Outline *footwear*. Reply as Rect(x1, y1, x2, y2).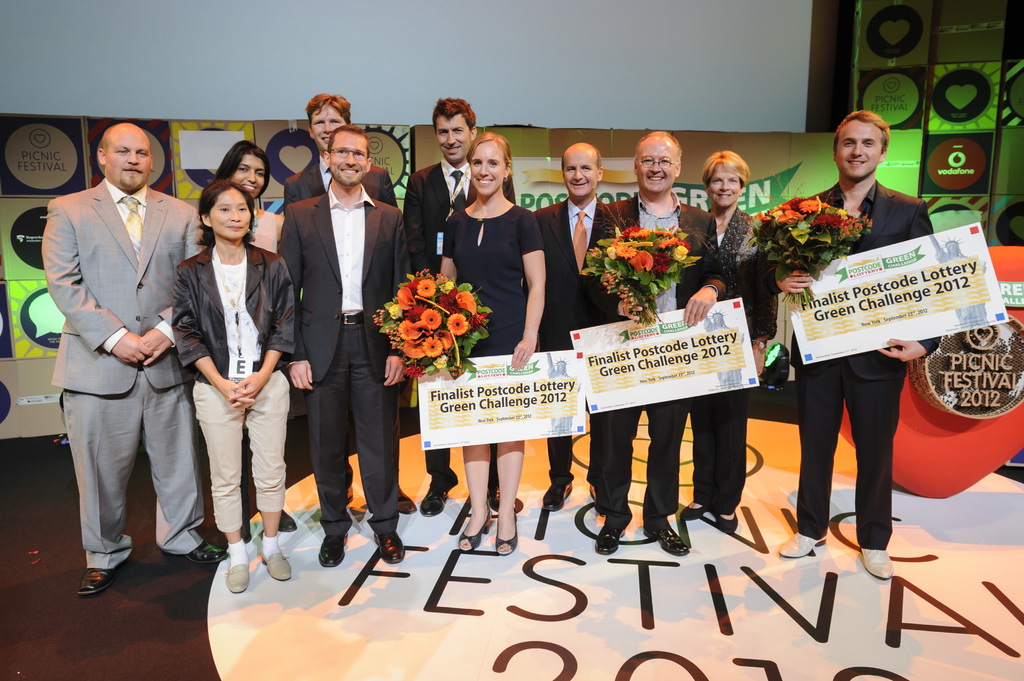
Rect(186, 542, 226, 565).
